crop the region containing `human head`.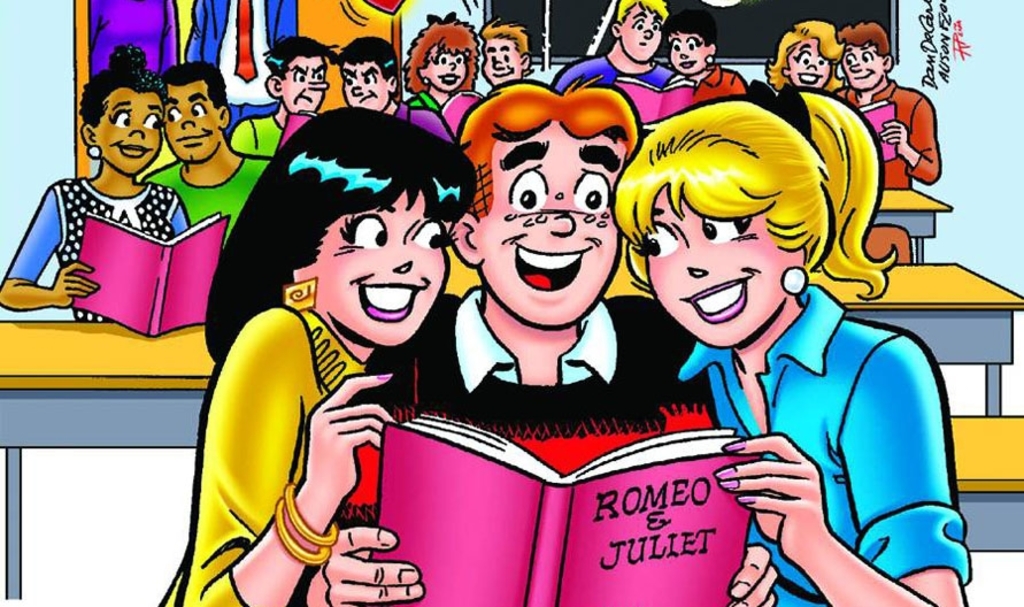
Crop region: <bbox>452, 64, 630, 338</bbox>.
